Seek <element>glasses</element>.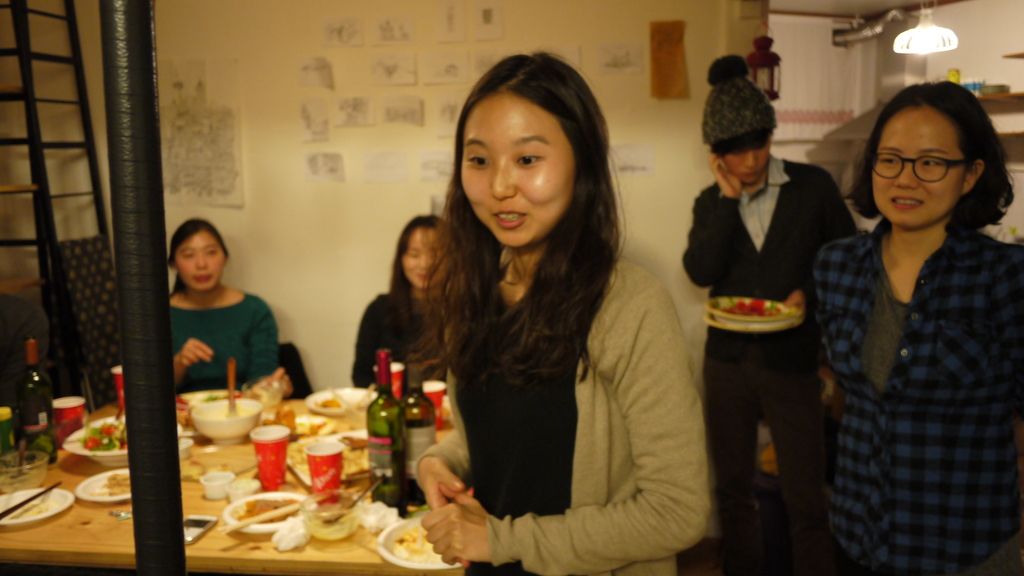
(x1=876, y1=143, x2=989, y2=184).
